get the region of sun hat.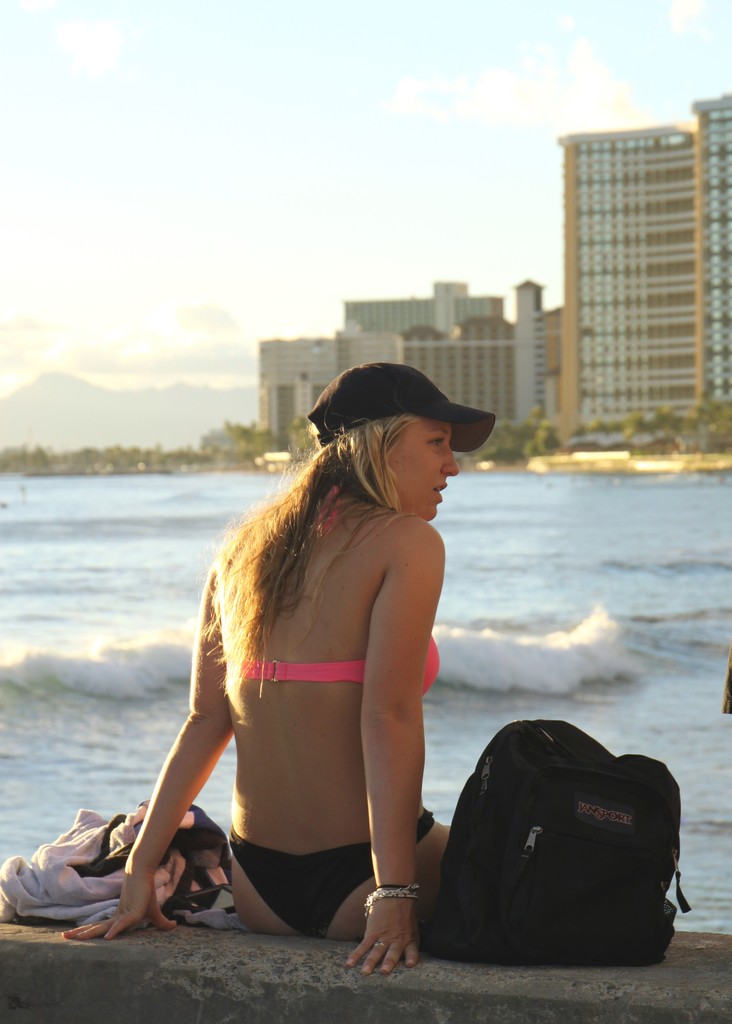
pyautogui.locateOnScreen(301, 361, 495, 455).
